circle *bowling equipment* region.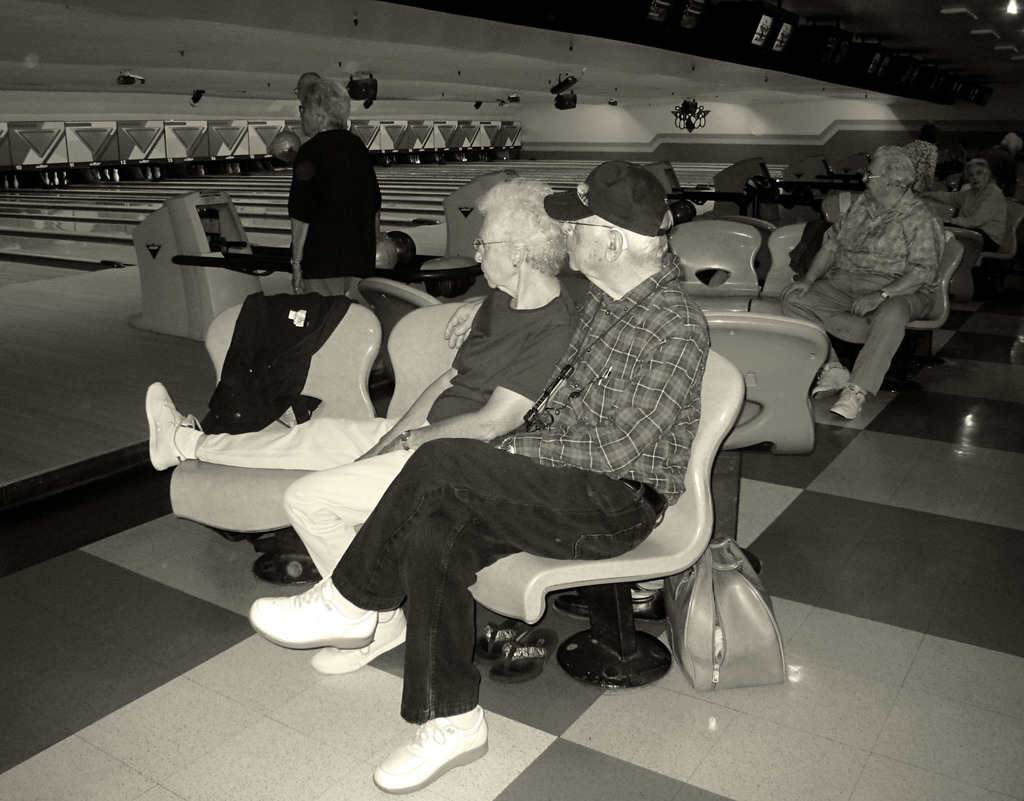
Region: pyautogui.locateOnScreen(710, 159, 856, 212).
